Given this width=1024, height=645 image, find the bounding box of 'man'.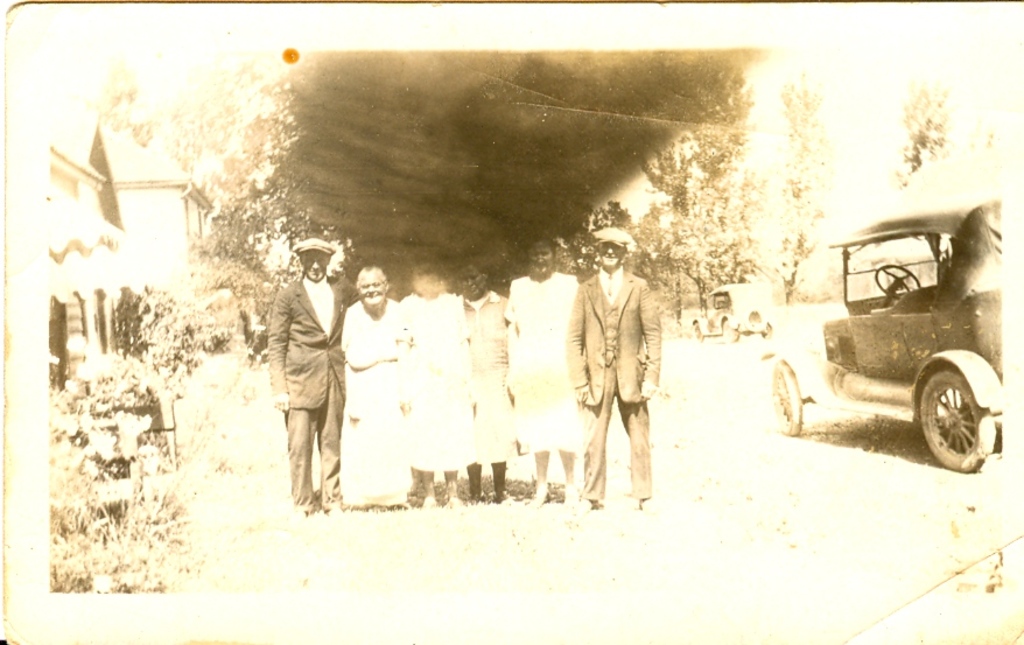
detection(266, 219, 339, 511).
